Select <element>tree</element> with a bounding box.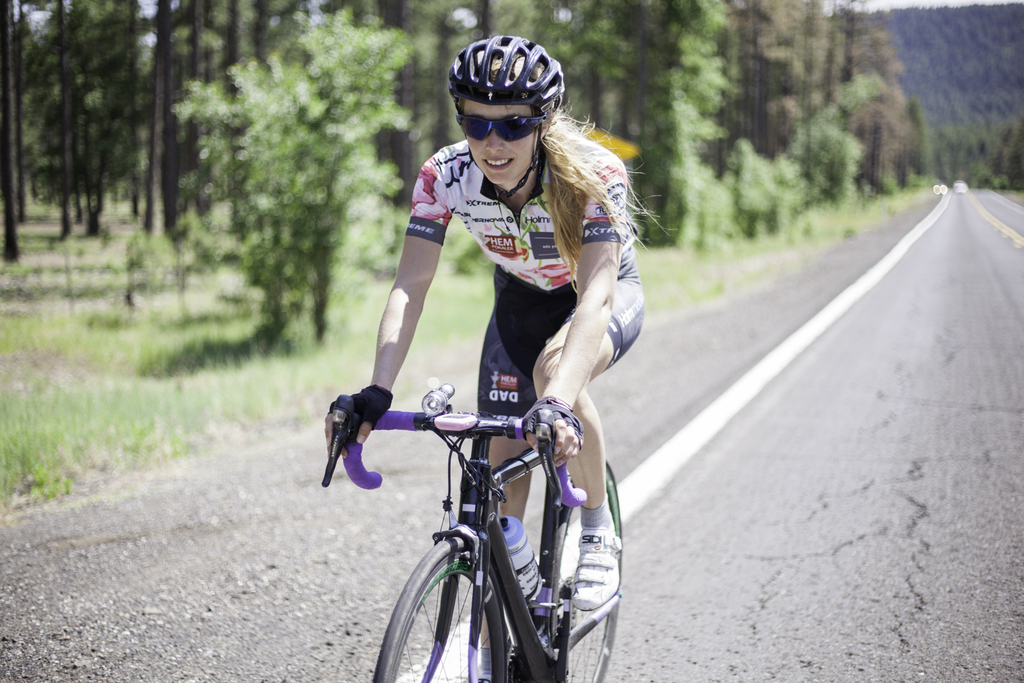
pyautogui.locateOnScreen(144, 16, 427, 329).
